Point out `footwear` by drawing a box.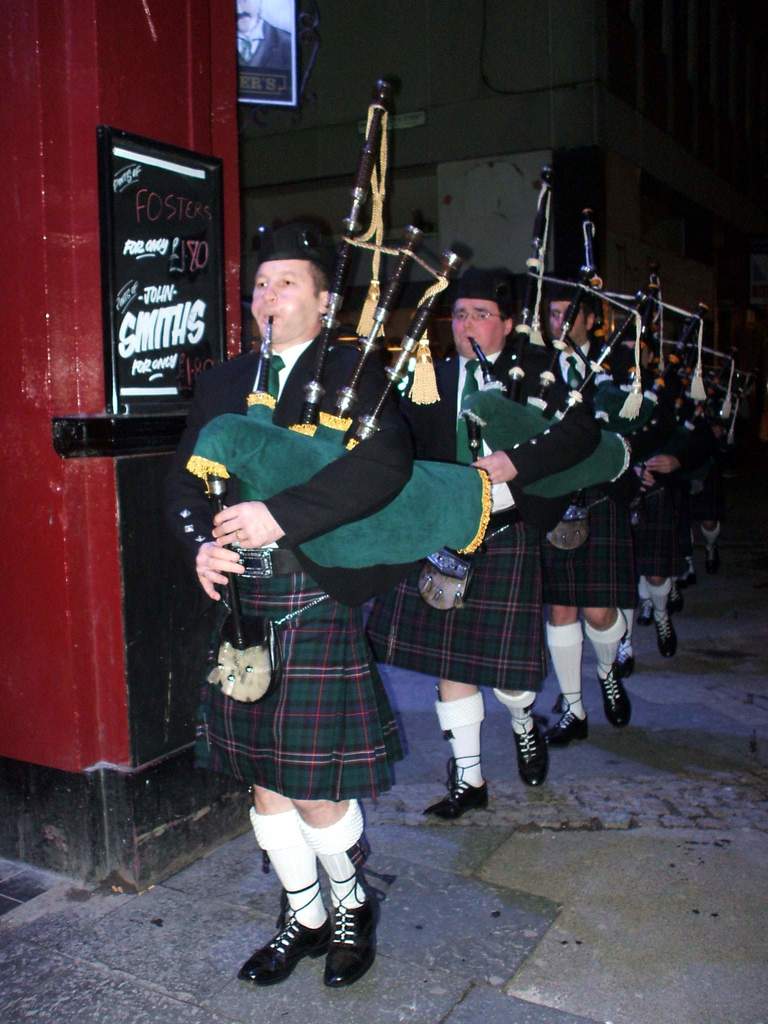
bbox=[699, 518, 716, 574].
